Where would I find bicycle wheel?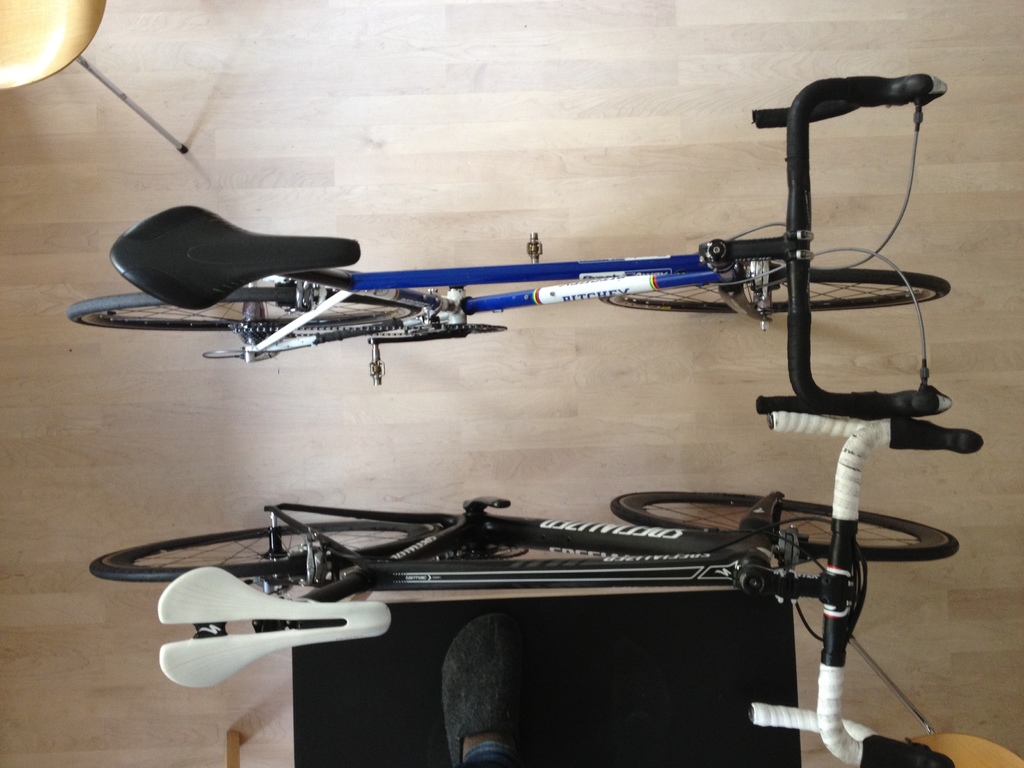
At 67,284,424,336.
